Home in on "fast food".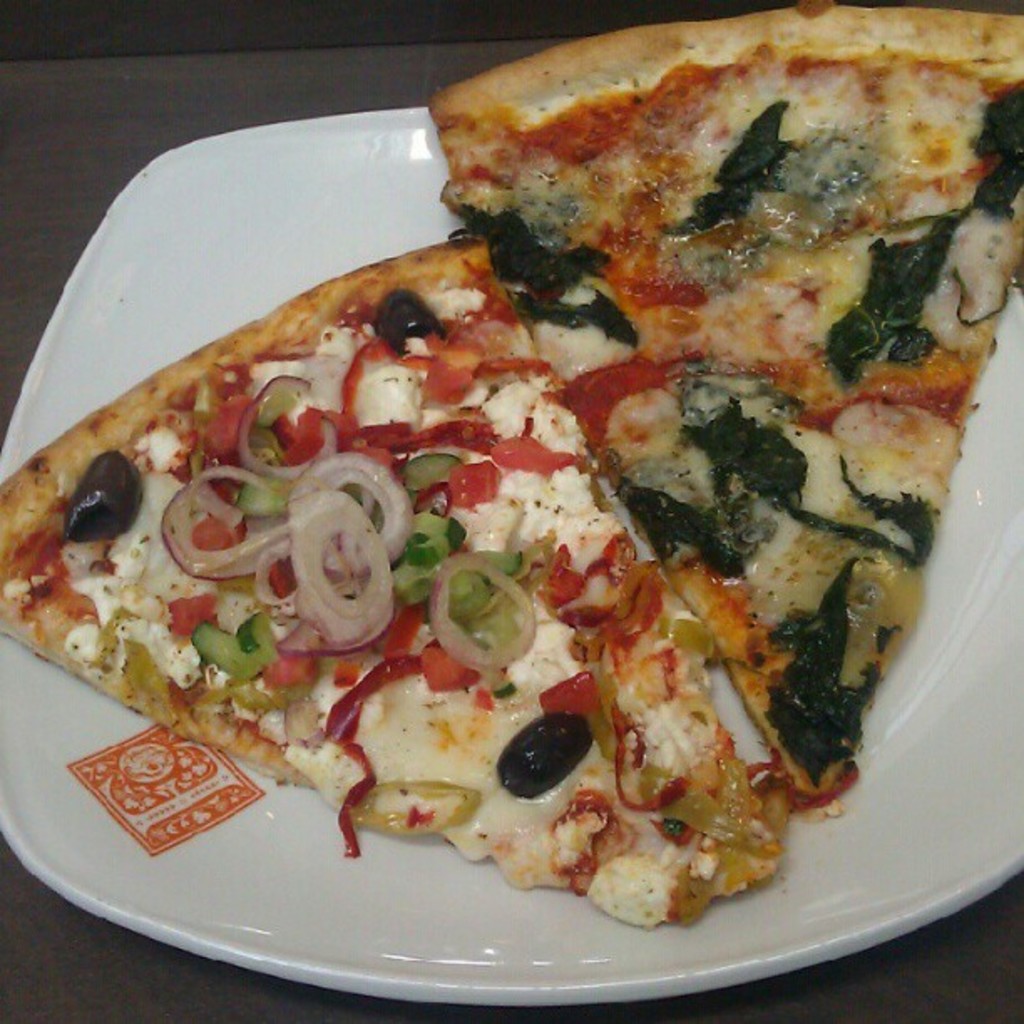
Homed in at <bbox>435, 0, 1022, 810</bbox>.
